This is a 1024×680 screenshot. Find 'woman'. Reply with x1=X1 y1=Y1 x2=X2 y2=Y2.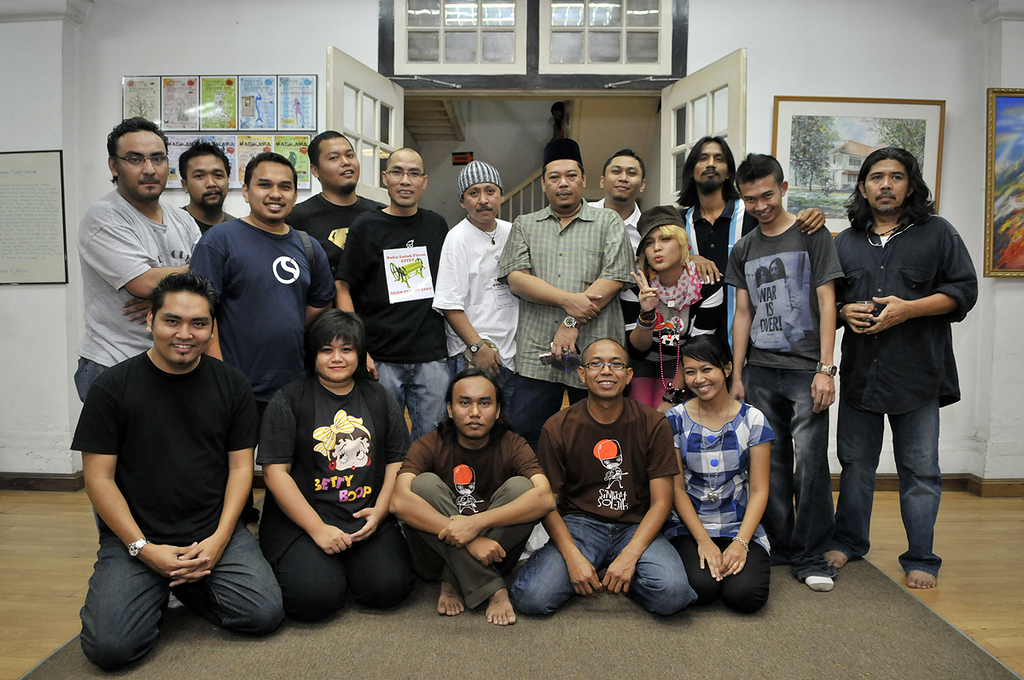
x1=289 y1=97 x2=306 y2=124.
